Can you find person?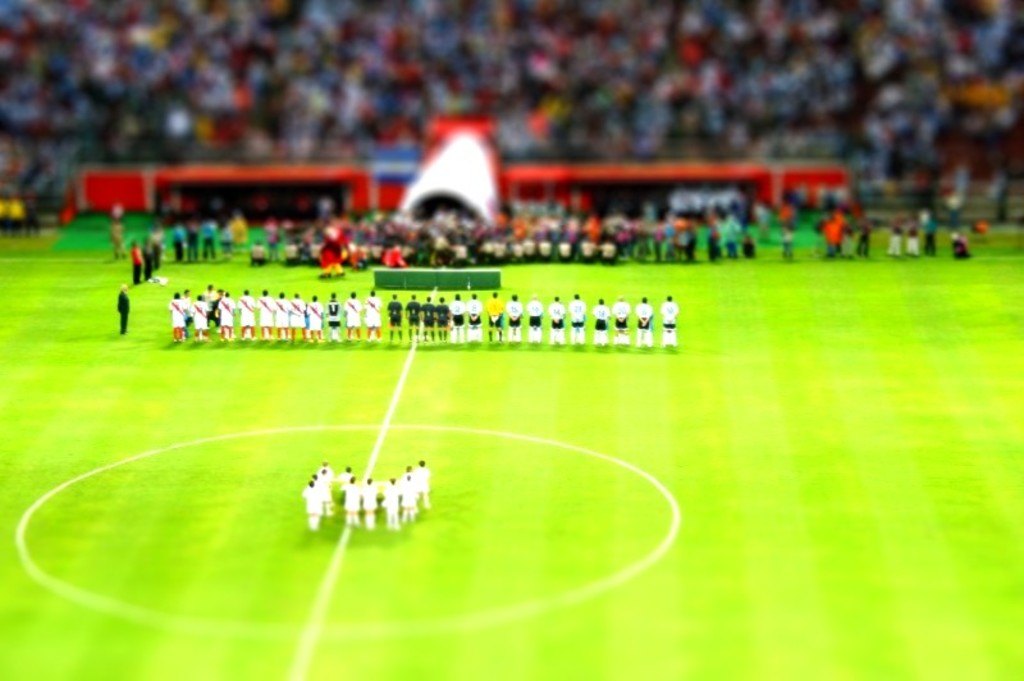
Yes, bounding box: (634,300,653,346).
